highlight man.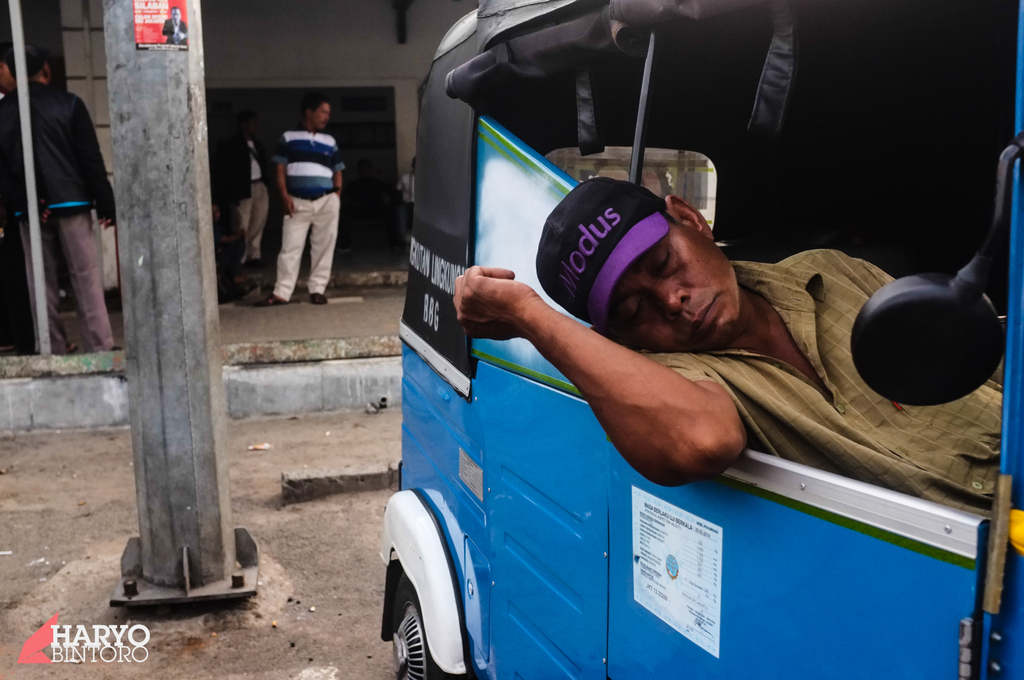
Highlighted region: (254,88,345,314).
